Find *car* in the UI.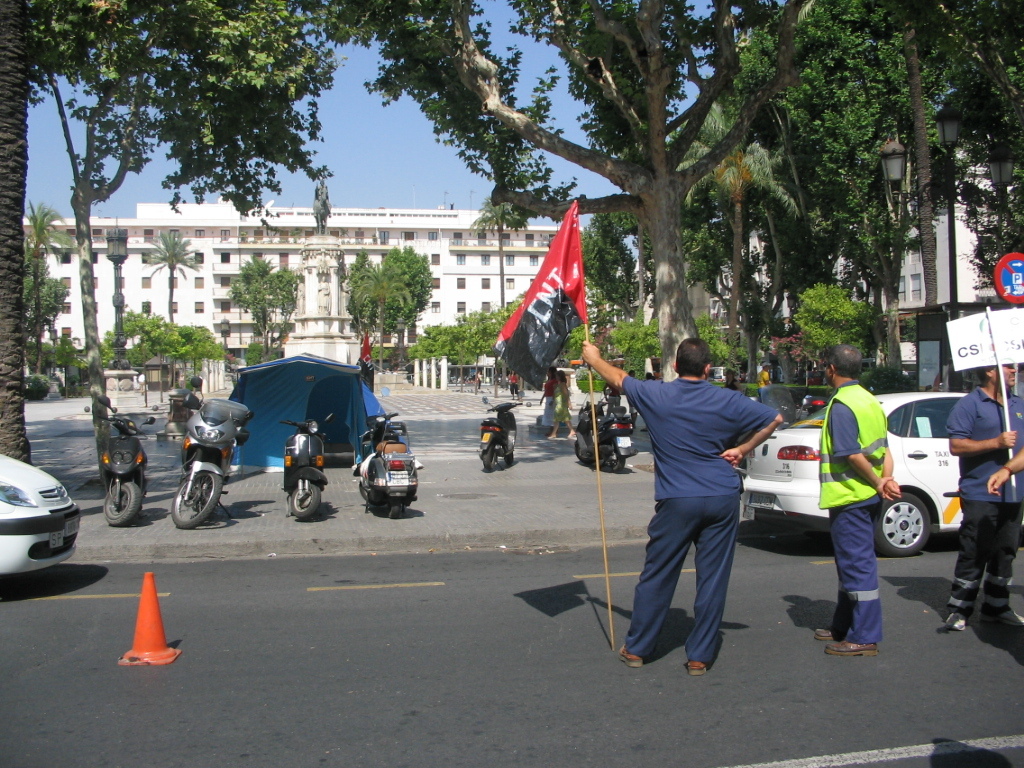
UI element at x1=742 y1=396 x2=1021 y2=556.
